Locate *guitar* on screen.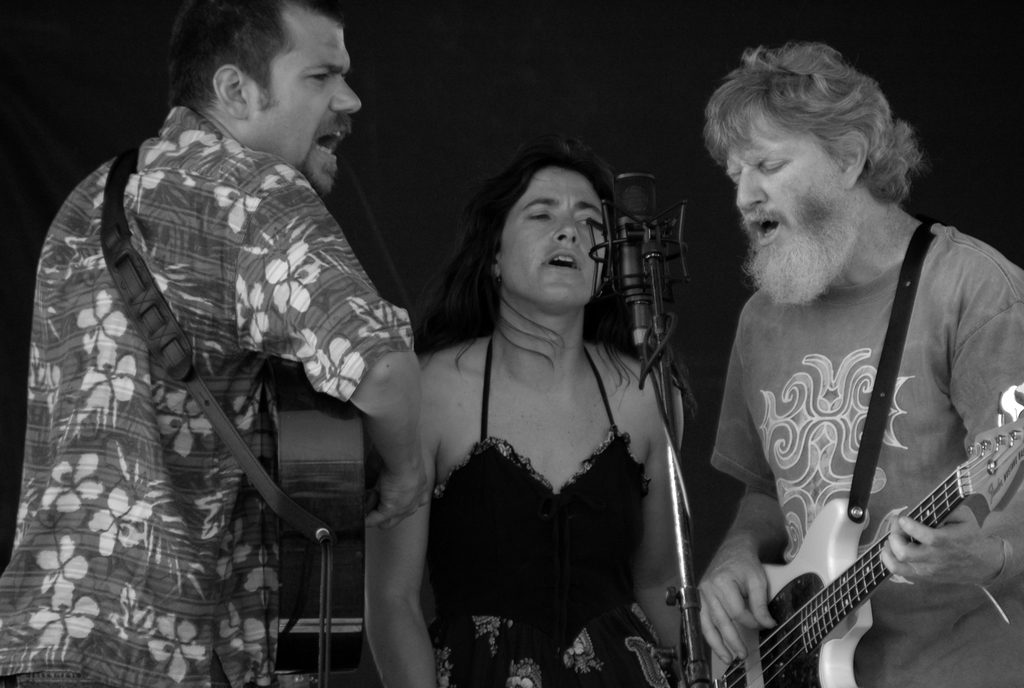
On screen at l=698, t=381, r=1023, b=687.
